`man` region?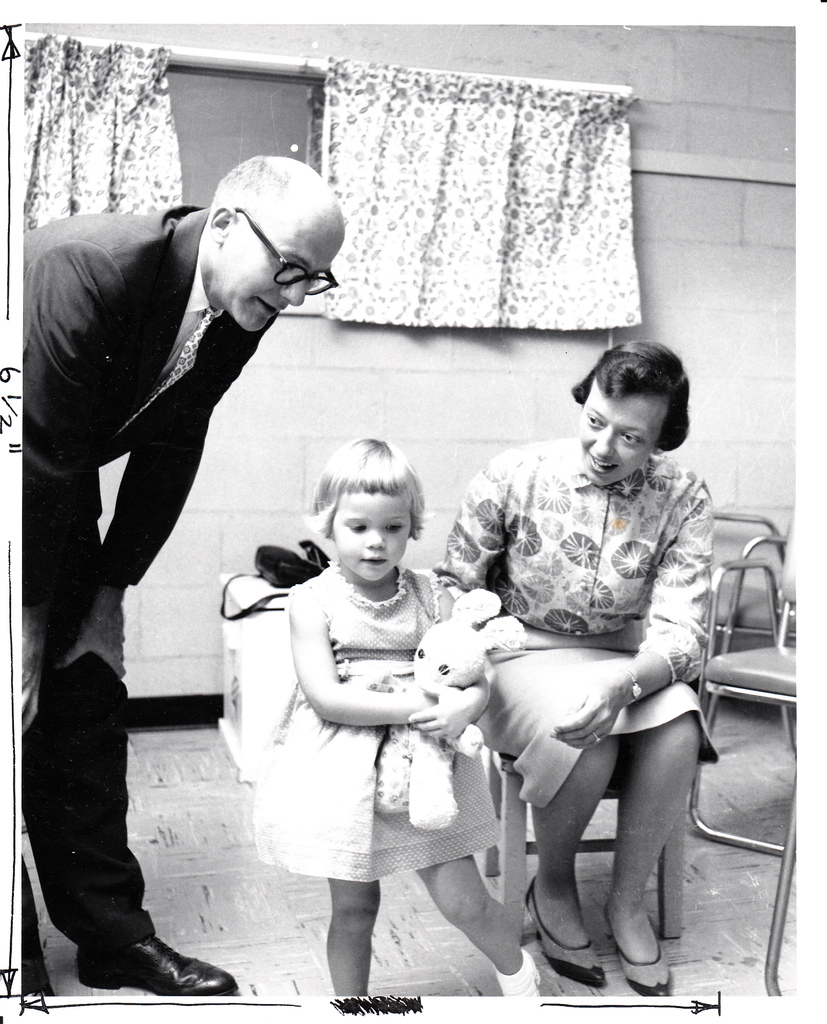
rect(22, 171, 352, 979)
